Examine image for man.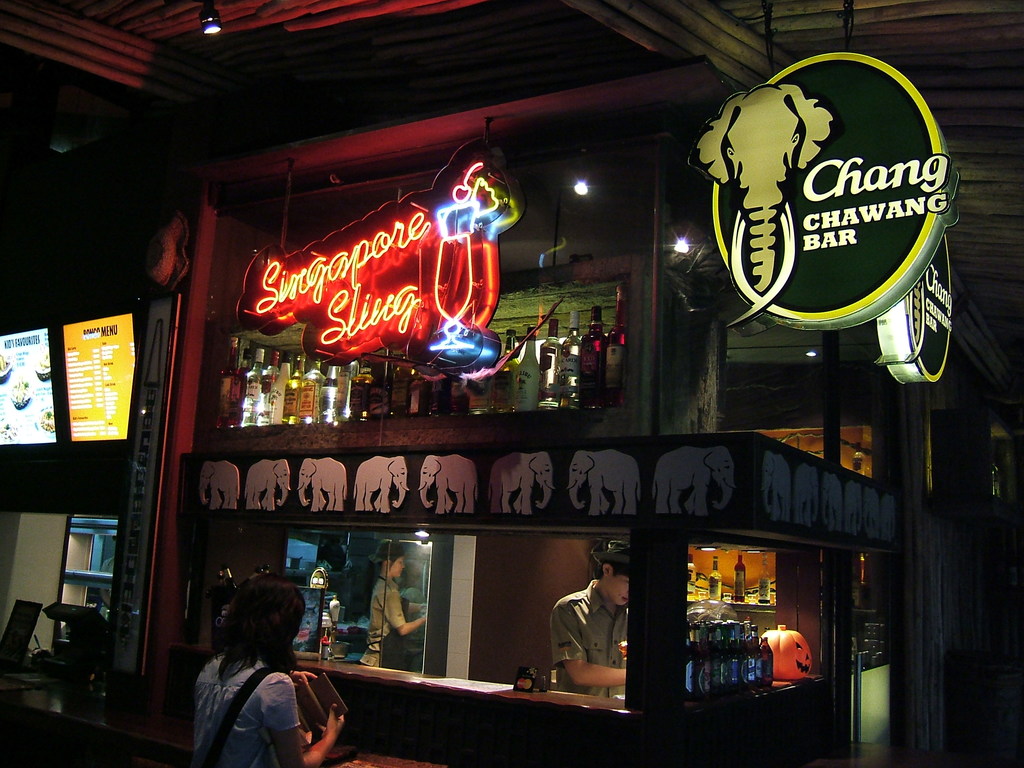
Examination result: region(531, 567, 641, 711).
